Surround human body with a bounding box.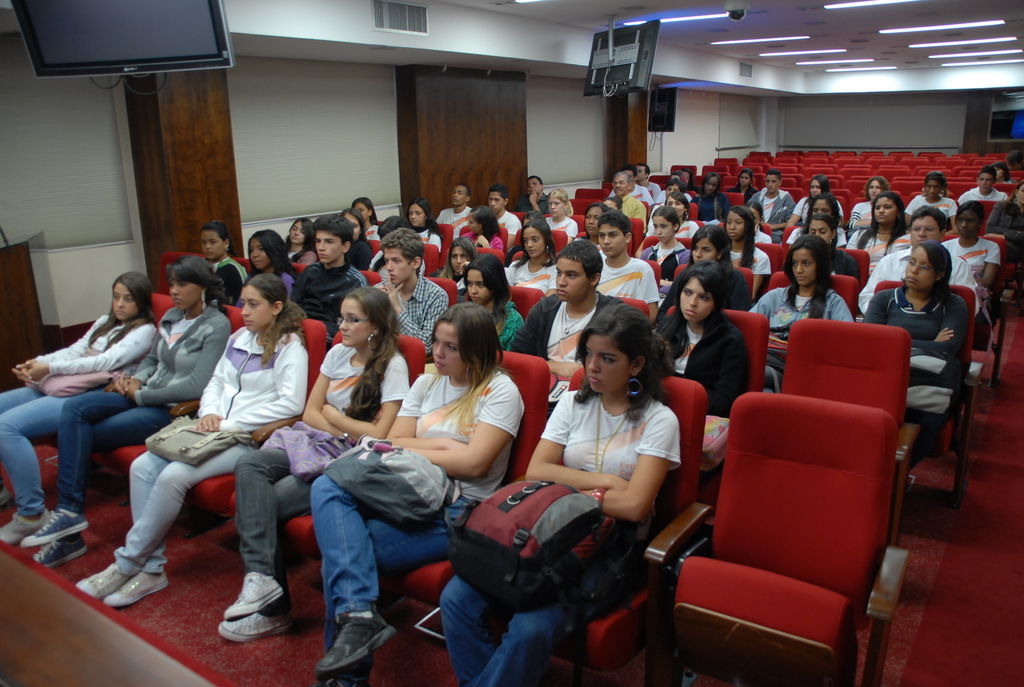
box=[76, 269, 305, 618].
